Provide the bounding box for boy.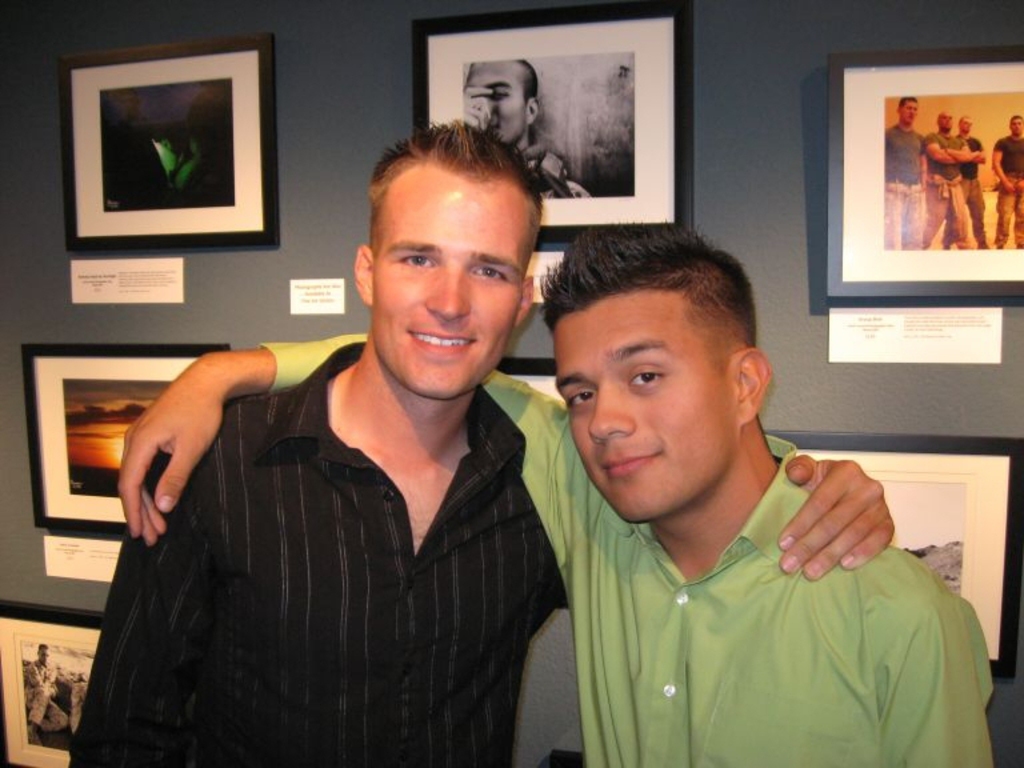
<bbox>57, 113, 900, 767</bbox>.
